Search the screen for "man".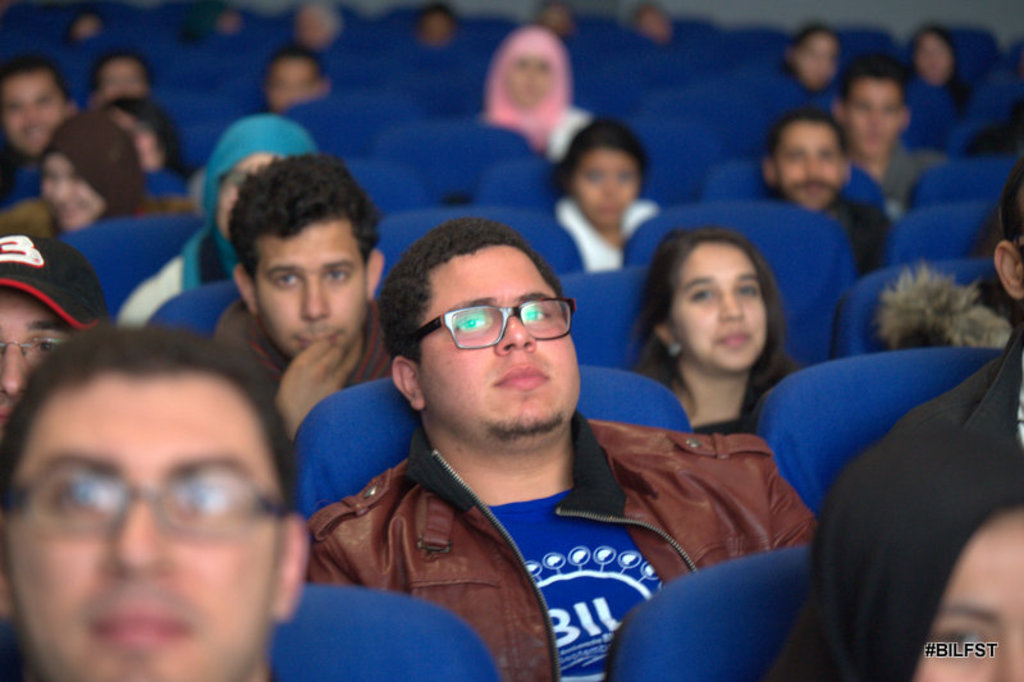
Found at <box>256,51,334,122</box>.
